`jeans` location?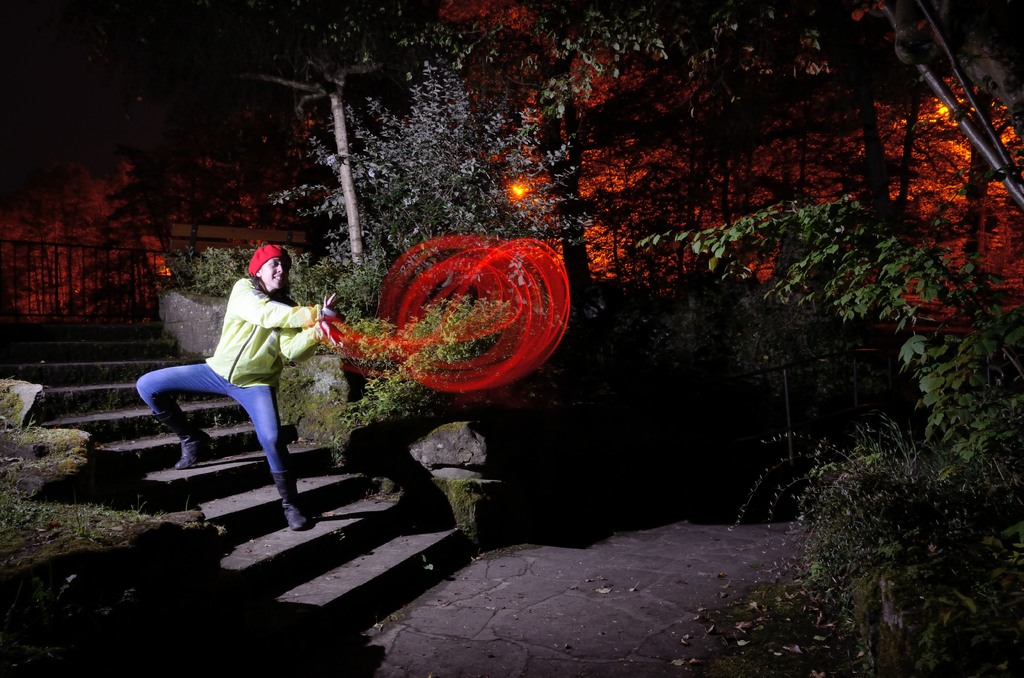
(left=136, top=357, right=298, bottom=503)
